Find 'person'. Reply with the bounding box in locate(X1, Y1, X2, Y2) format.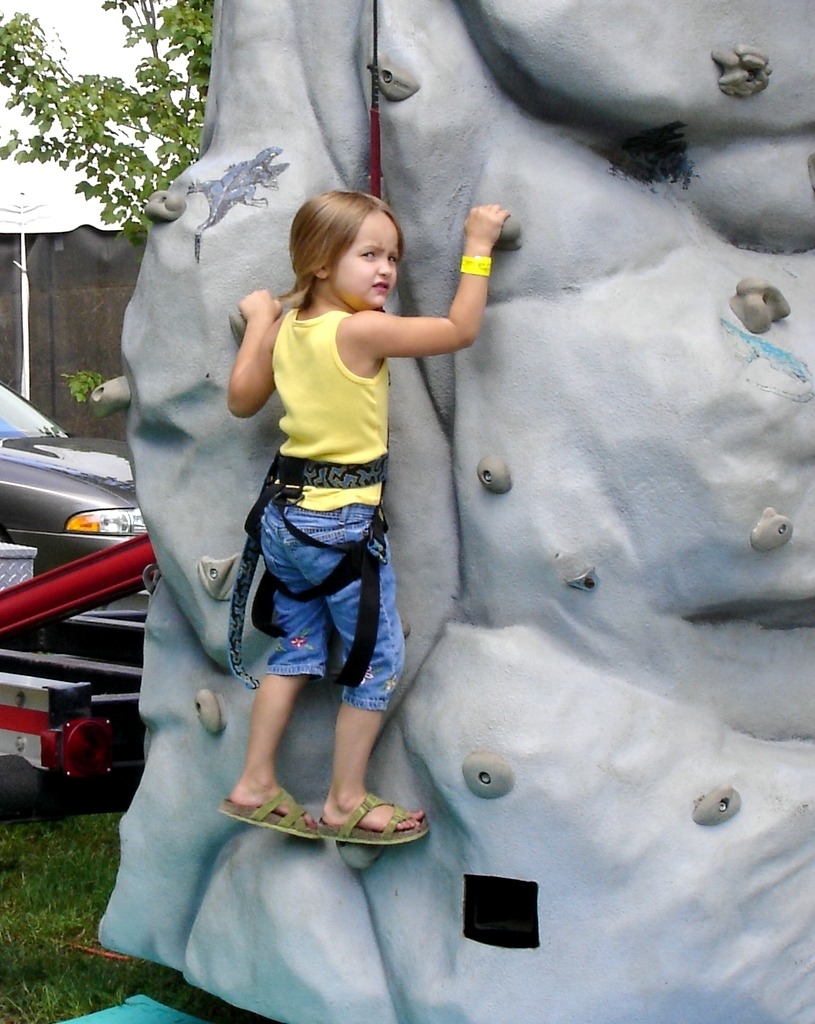
locate(224, 193, 511, 842).
